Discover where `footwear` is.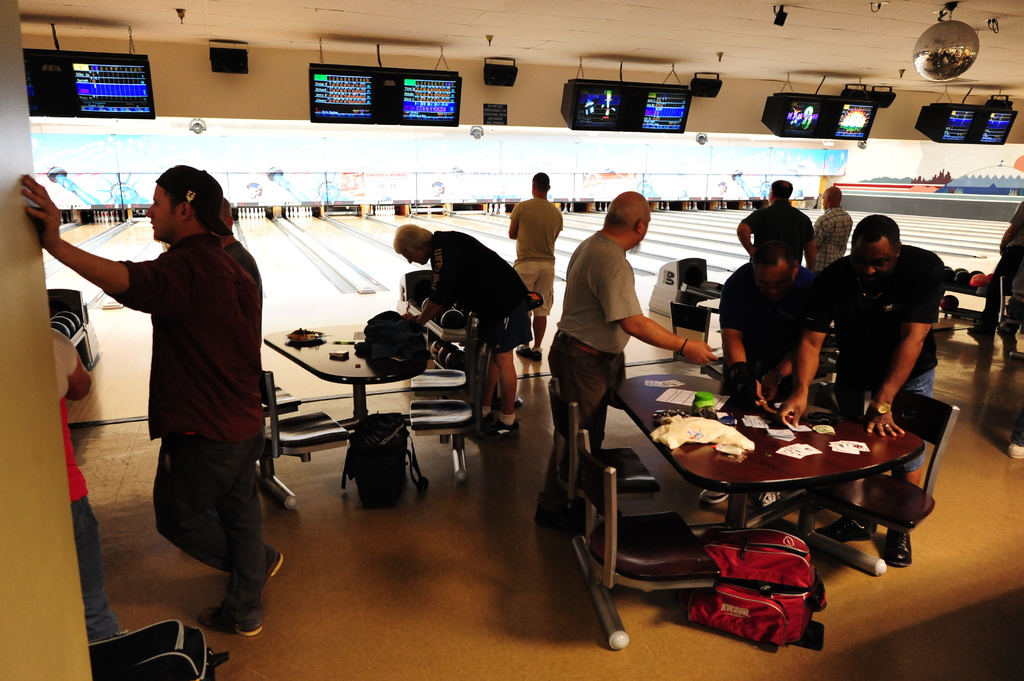
Discovered at [529,346,545,358].
